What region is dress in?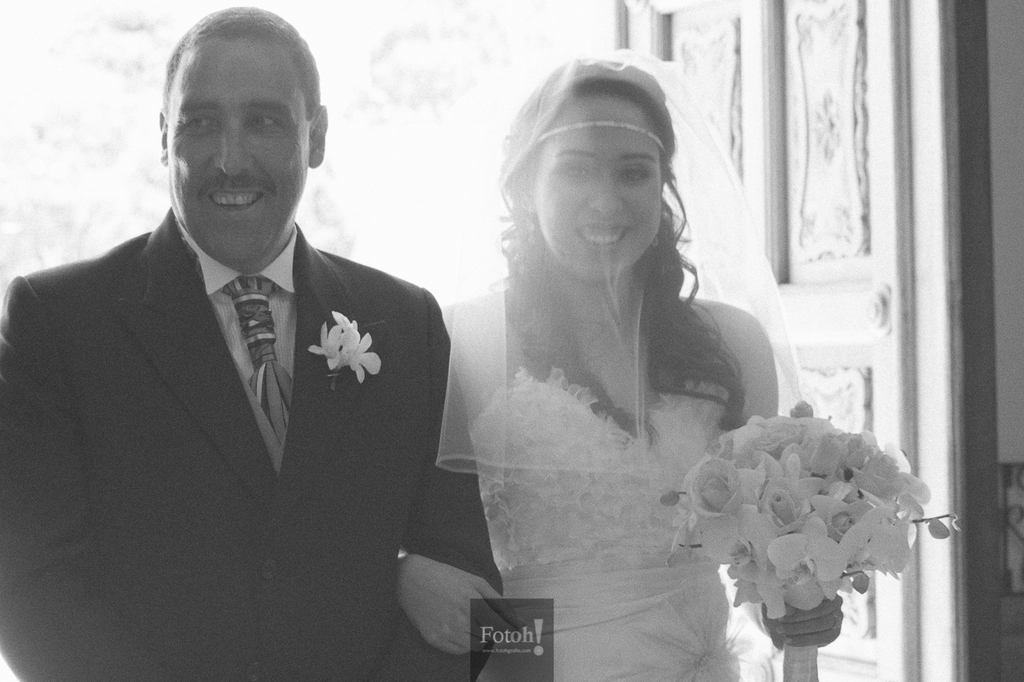
<region>476, 370, 739, 681</region>.
